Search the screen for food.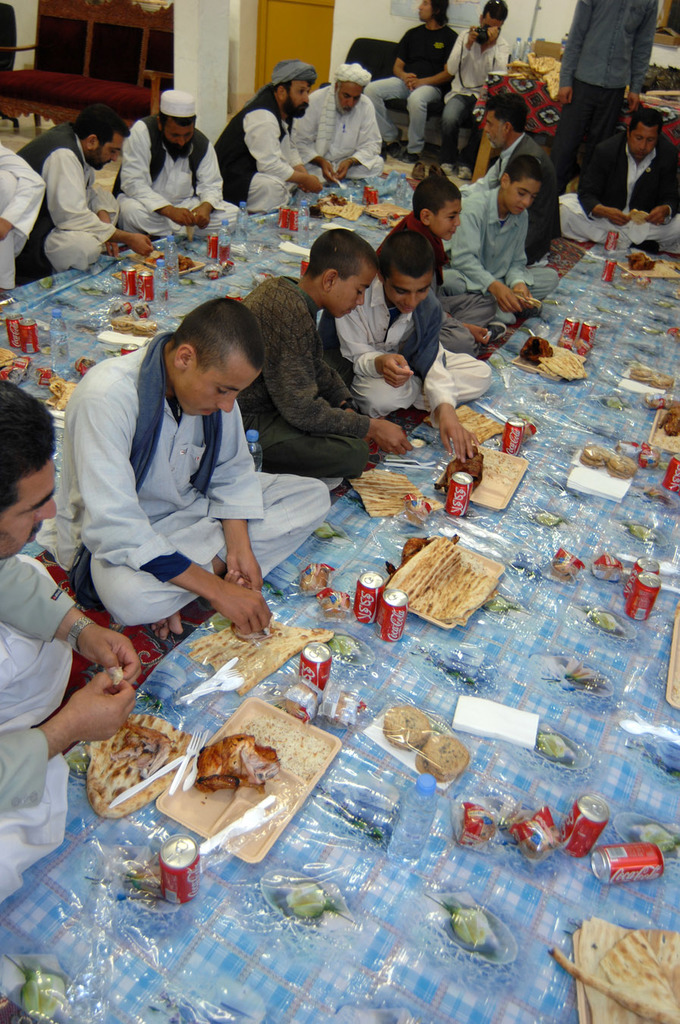
Found at [x1=185, y1=618, x2=336, y2=692].
